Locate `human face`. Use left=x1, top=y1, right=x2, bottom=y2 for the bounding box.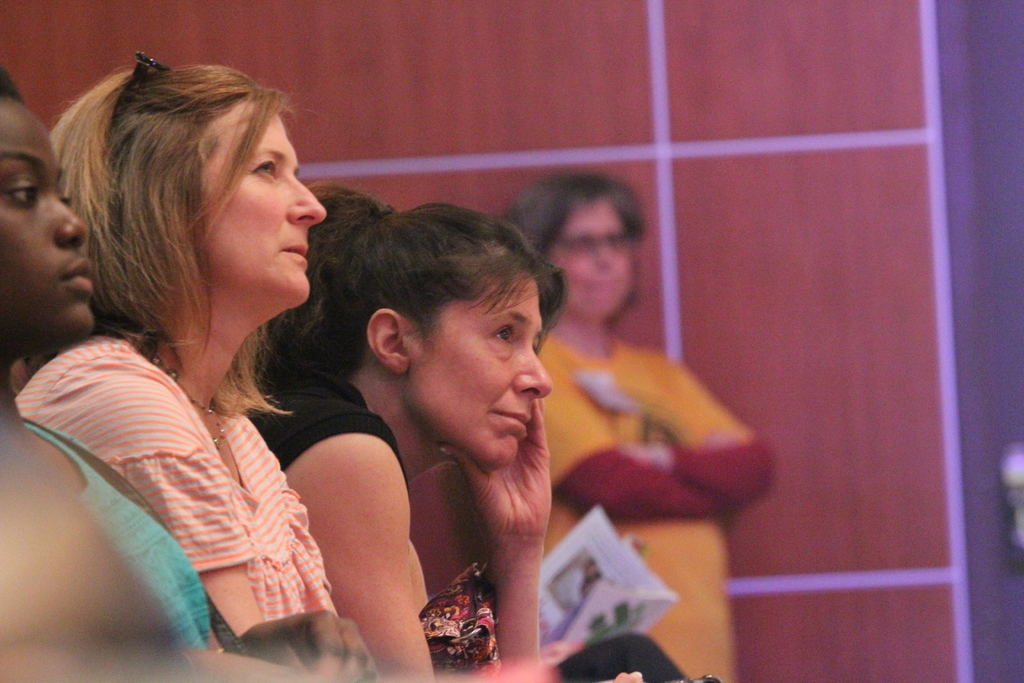
left=0, top=96, right=97, bottom=341.
